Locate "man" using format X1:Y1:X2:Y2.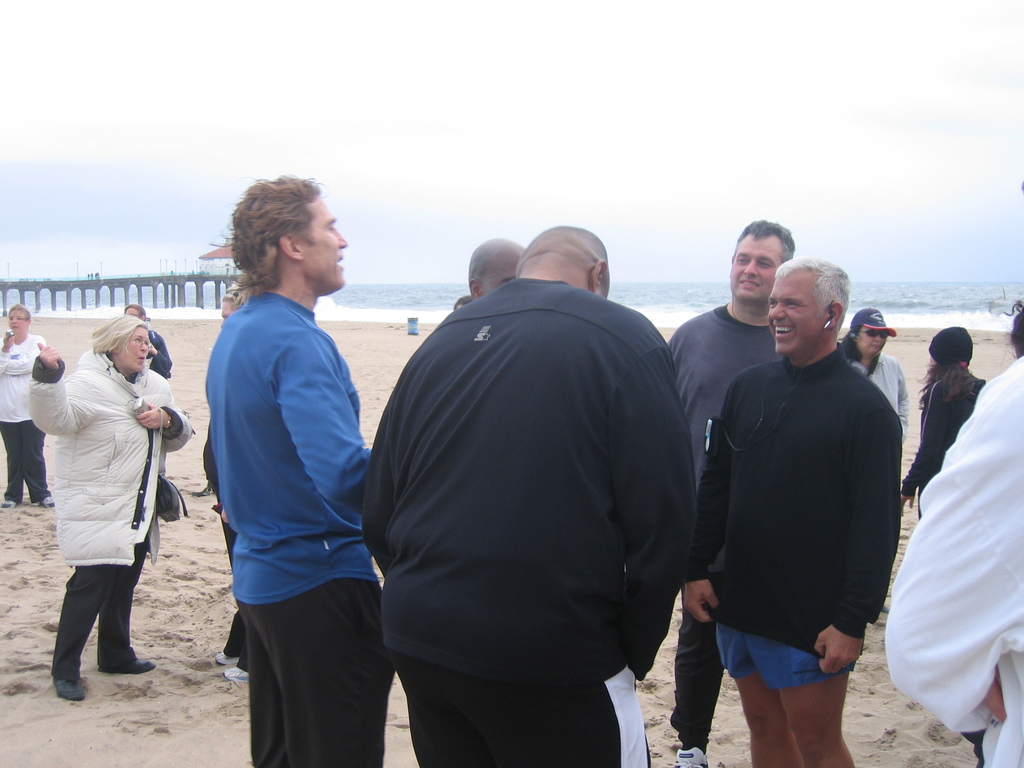
669:220:798:767.
